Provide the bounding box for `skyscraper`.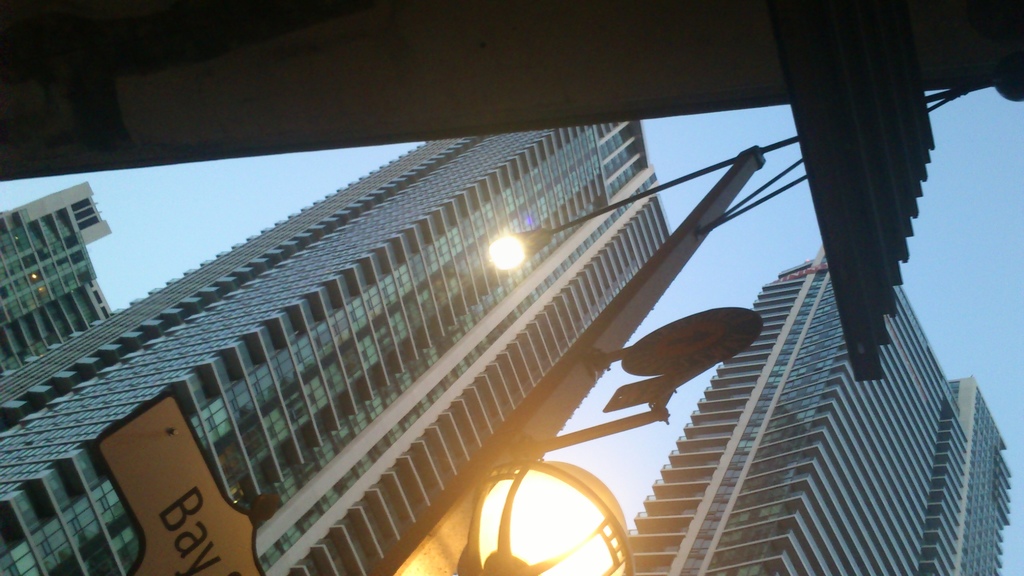
l=611, t=246, r=1017, b=575.
